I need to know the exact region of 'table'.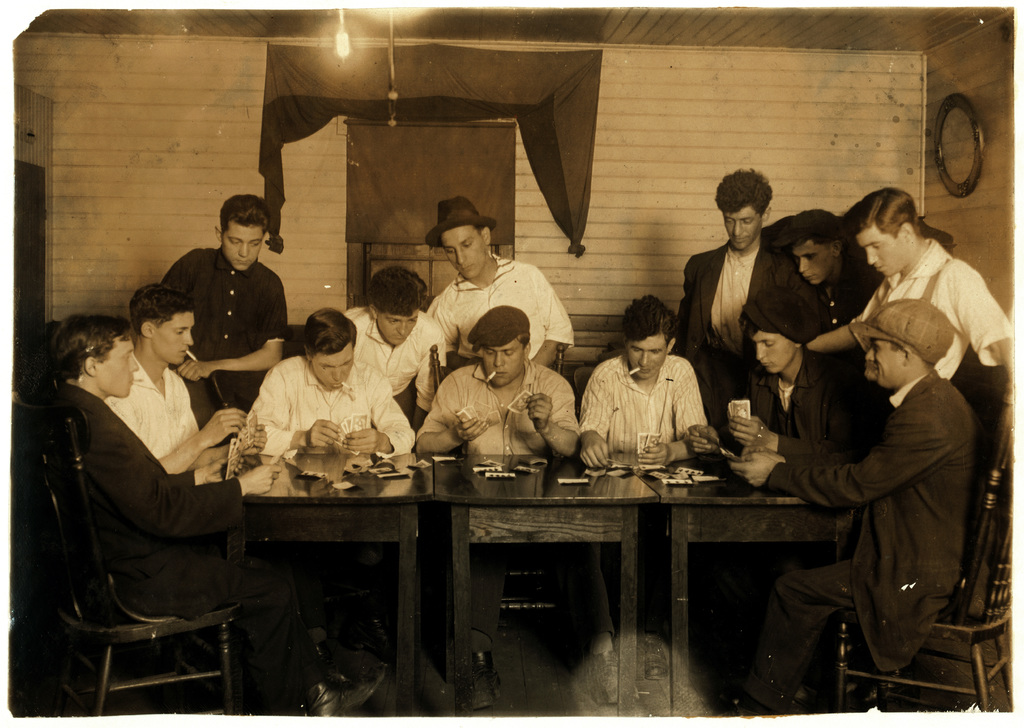
Region: 433, 448, 648, 724.
